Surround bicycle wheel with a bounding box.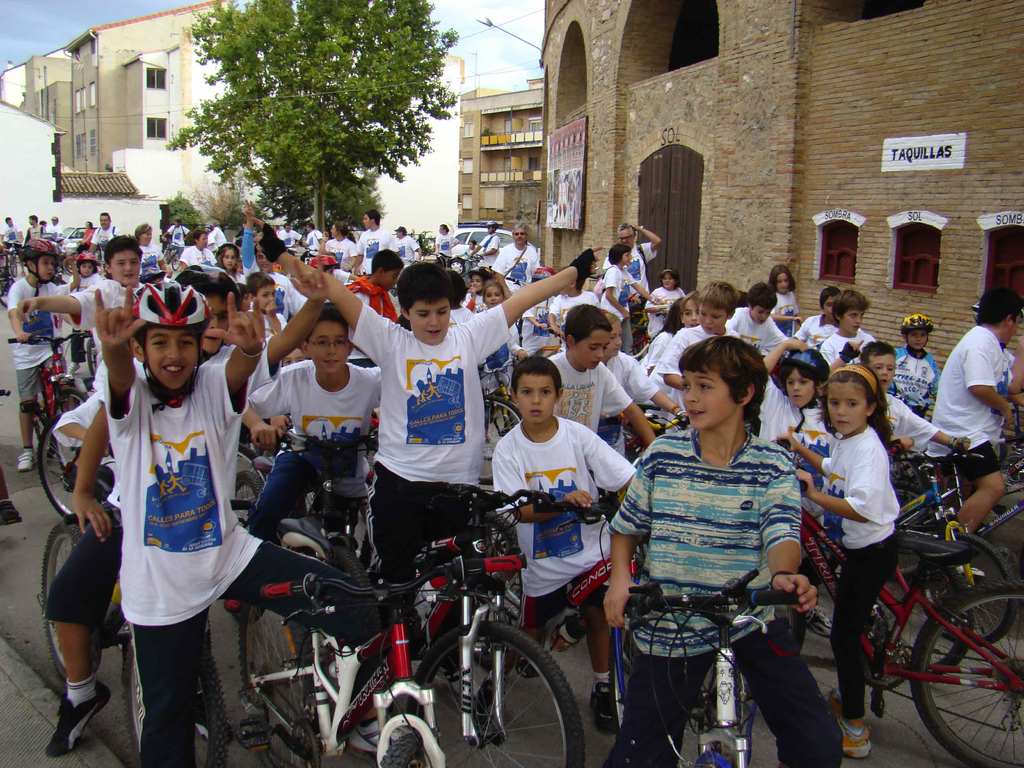
<region>408, 618, 589, 767</region>.
